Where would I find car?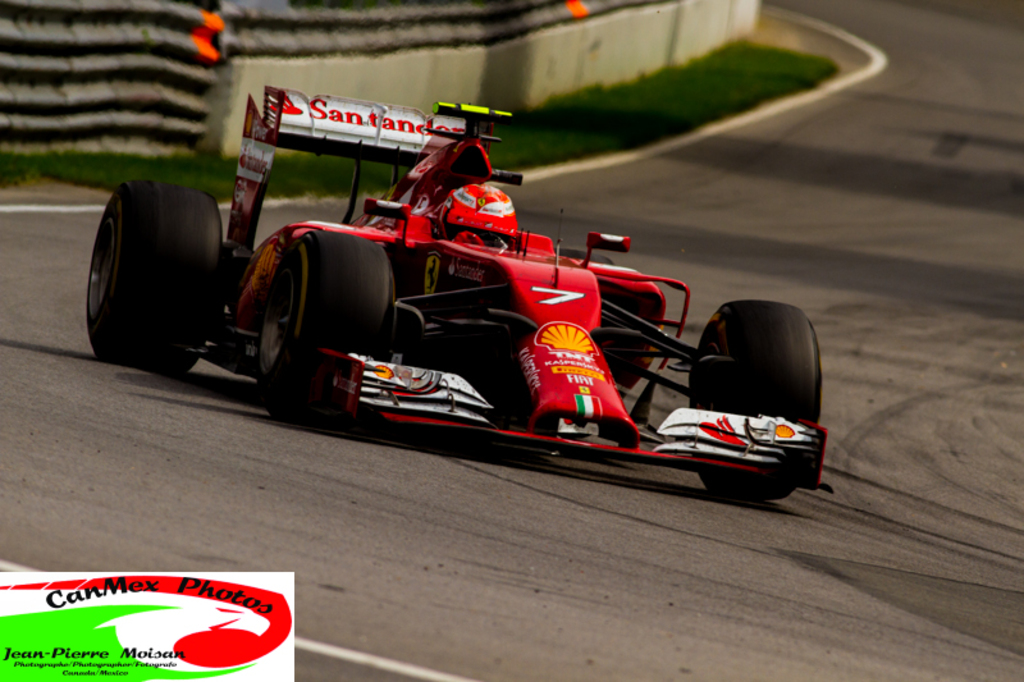
At bbox(88, 86, 831, 507).
